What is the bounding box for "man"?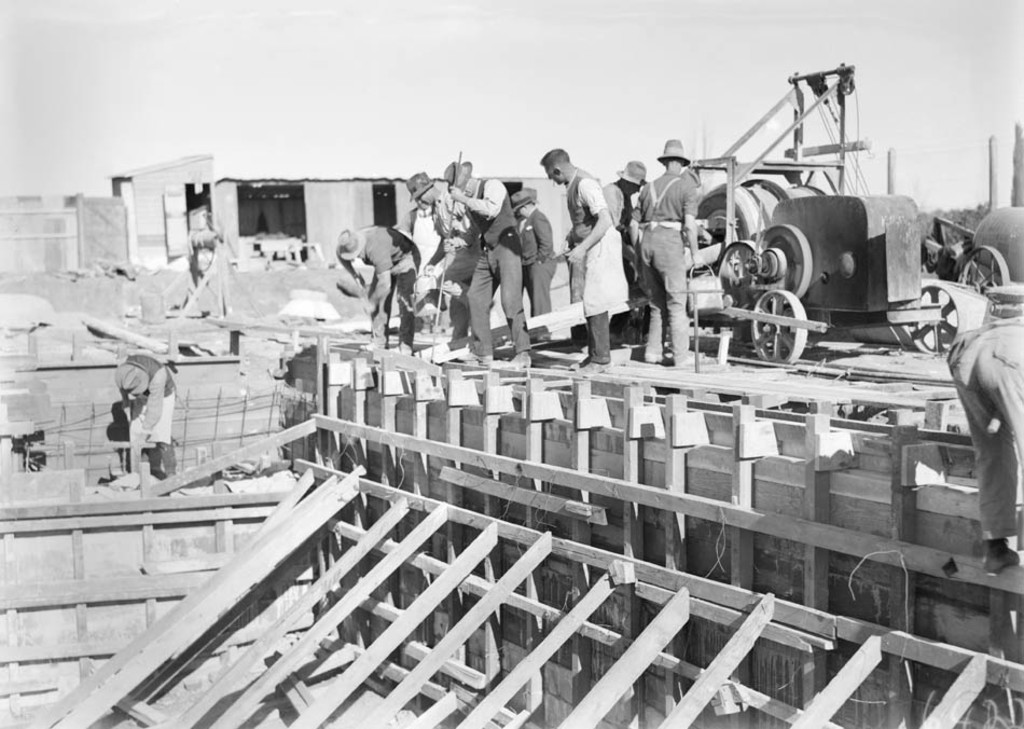
{"x1": 335, "y1": 225, "x2": 420, "y2": 355}.
